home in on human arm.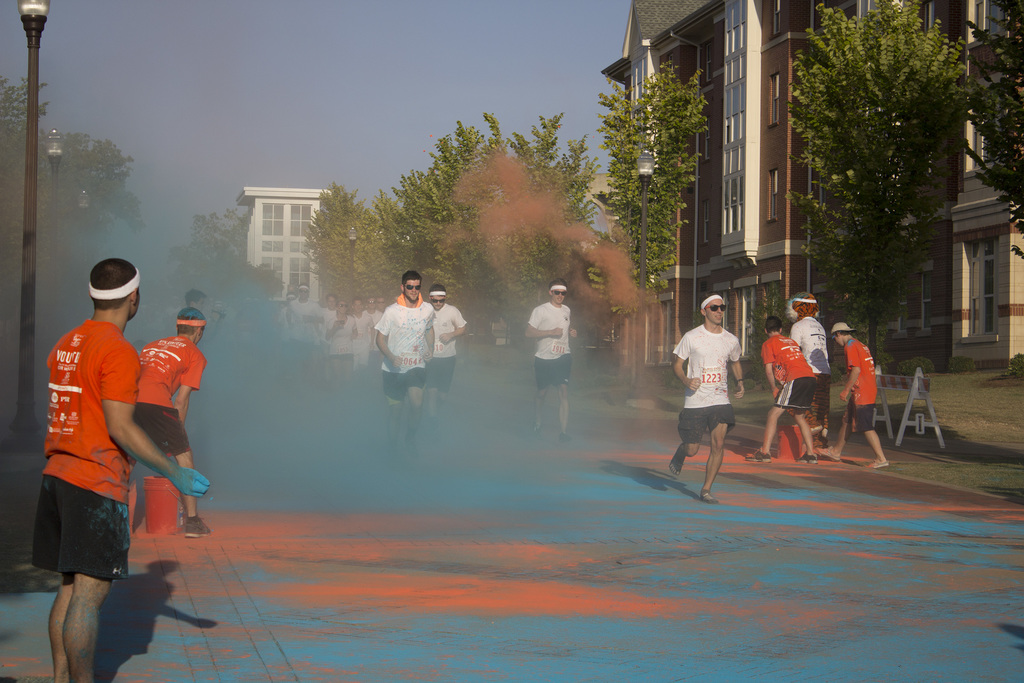
Homed in at 673 336 703 391.
